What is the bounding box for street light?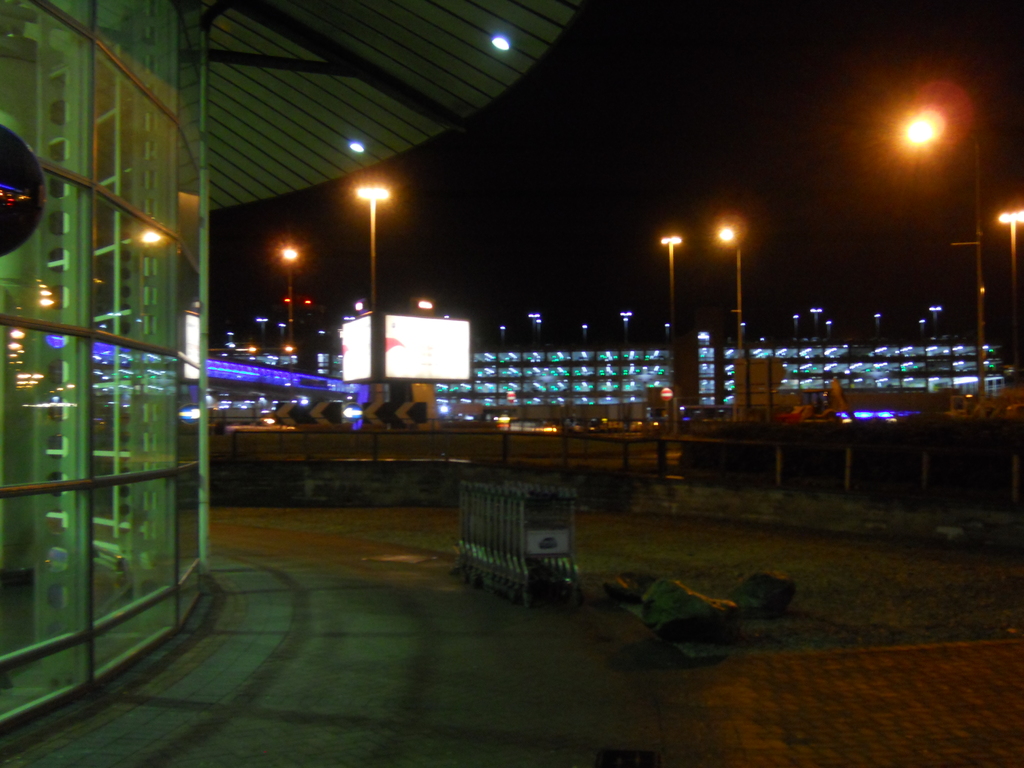
<bbox>530, 310, 542, 344</bbox>.
